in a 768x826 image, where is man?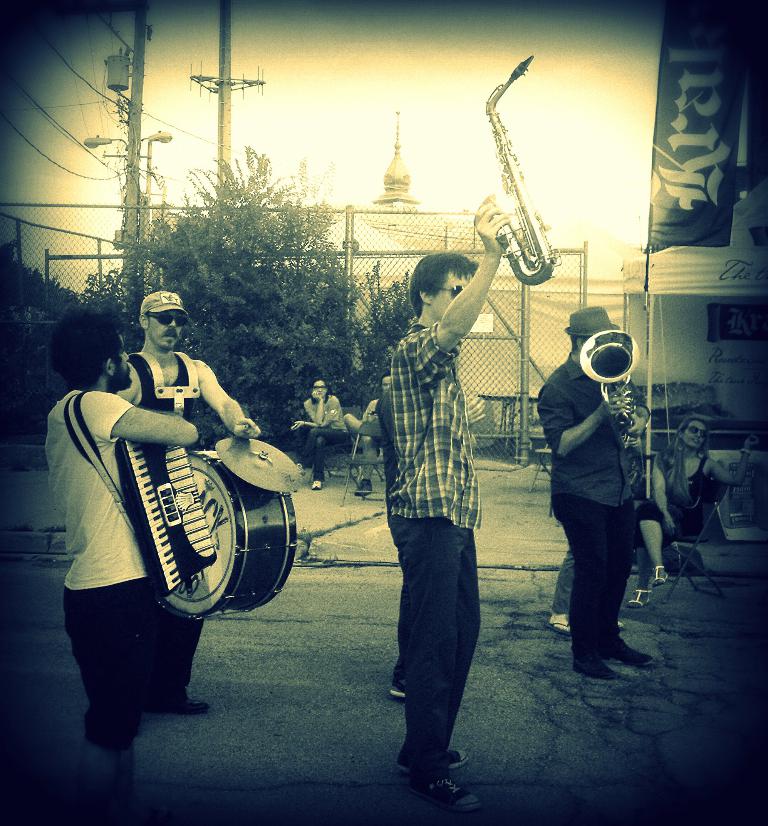
bbox=(42, 304, 201, 825).
